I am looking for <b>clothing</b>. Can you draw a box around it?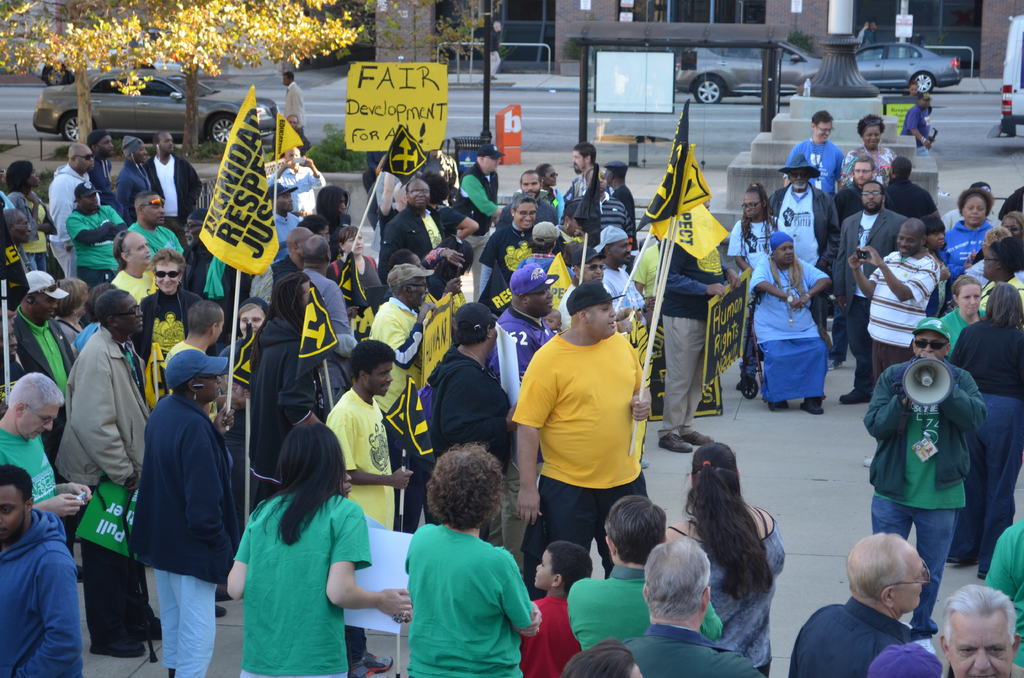
Sure, the bounding box is (0,416,70,526).
